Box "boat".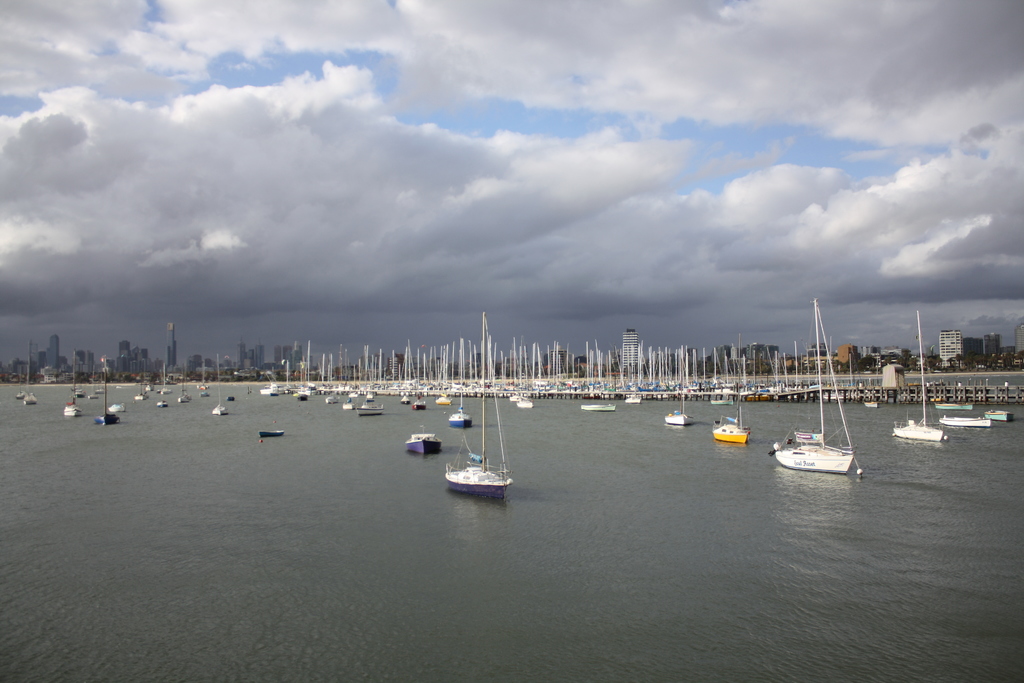
261:387:282:396.
